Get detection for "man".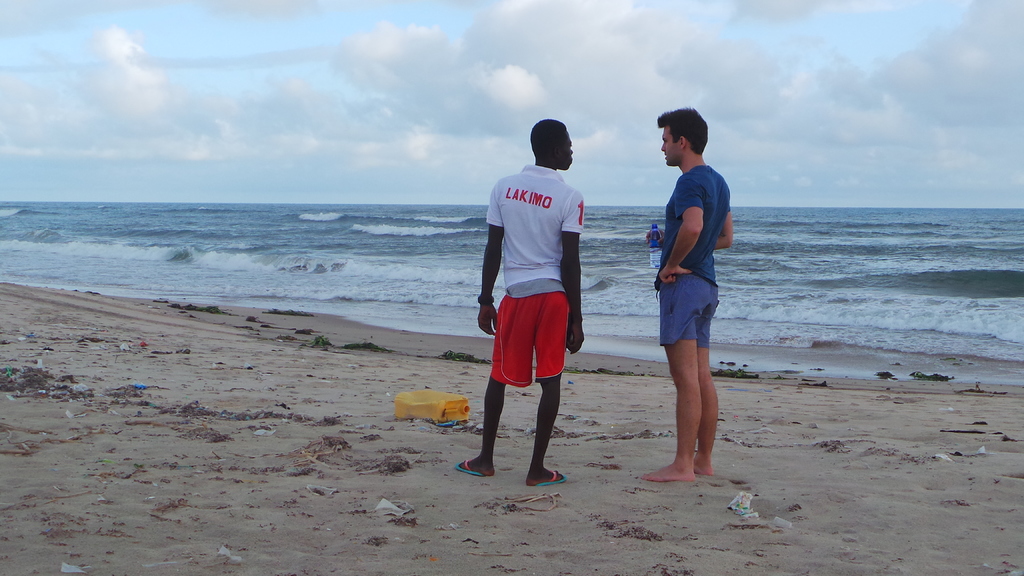
Detection: 641,107,745,477.
